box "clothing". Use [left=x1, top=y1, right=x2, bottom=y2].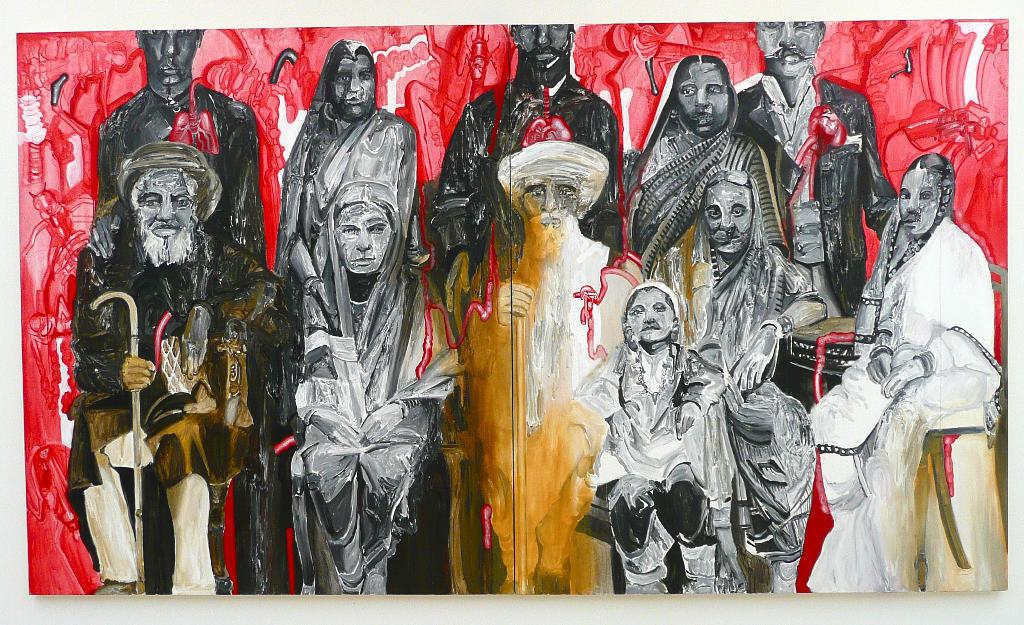
[left=634, top=122, right=787, bottom=255].
